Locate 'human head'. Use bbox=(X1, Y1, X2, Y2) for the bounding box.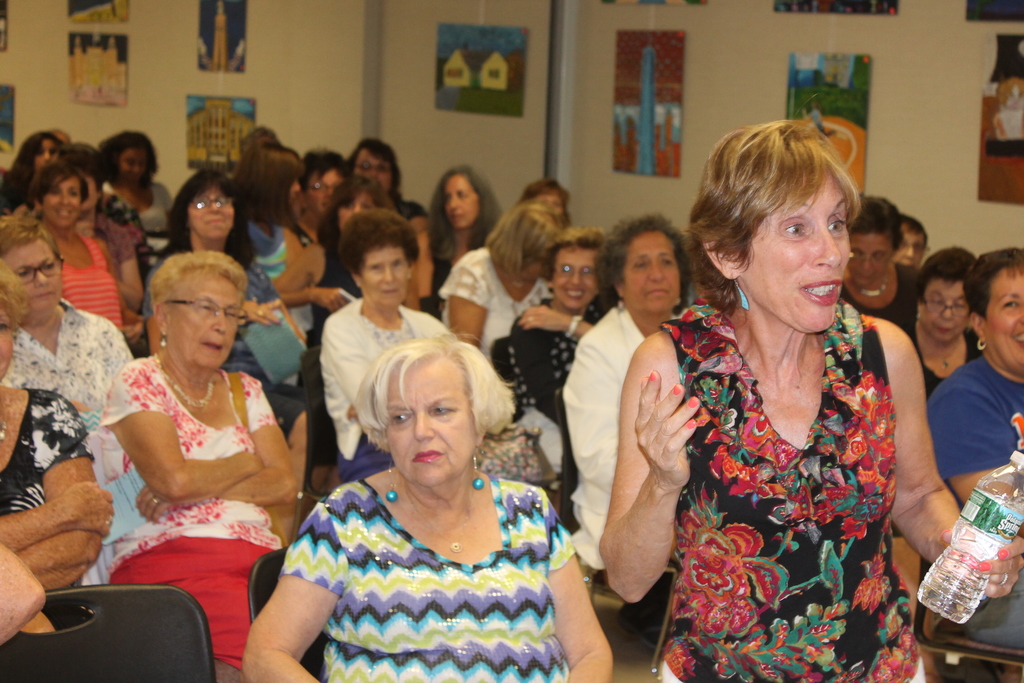
bbox=(333, 178, 380, 226).
